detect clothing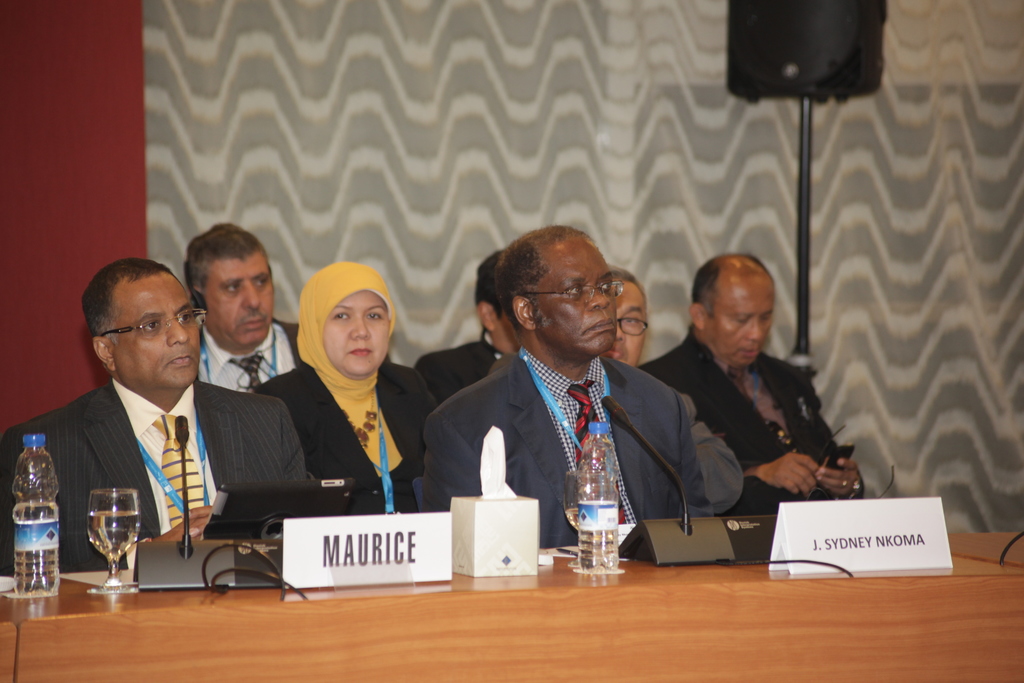
bbox=(255, 257, 435, 514)
